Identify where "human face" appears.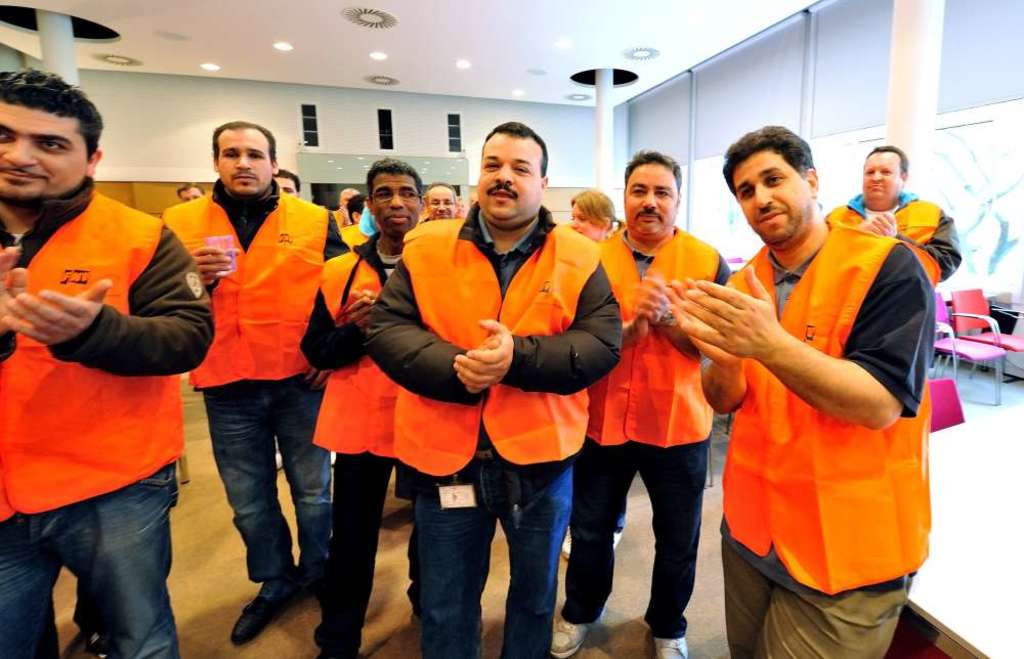
Appears at select_region(726, 153, 812, 241).
